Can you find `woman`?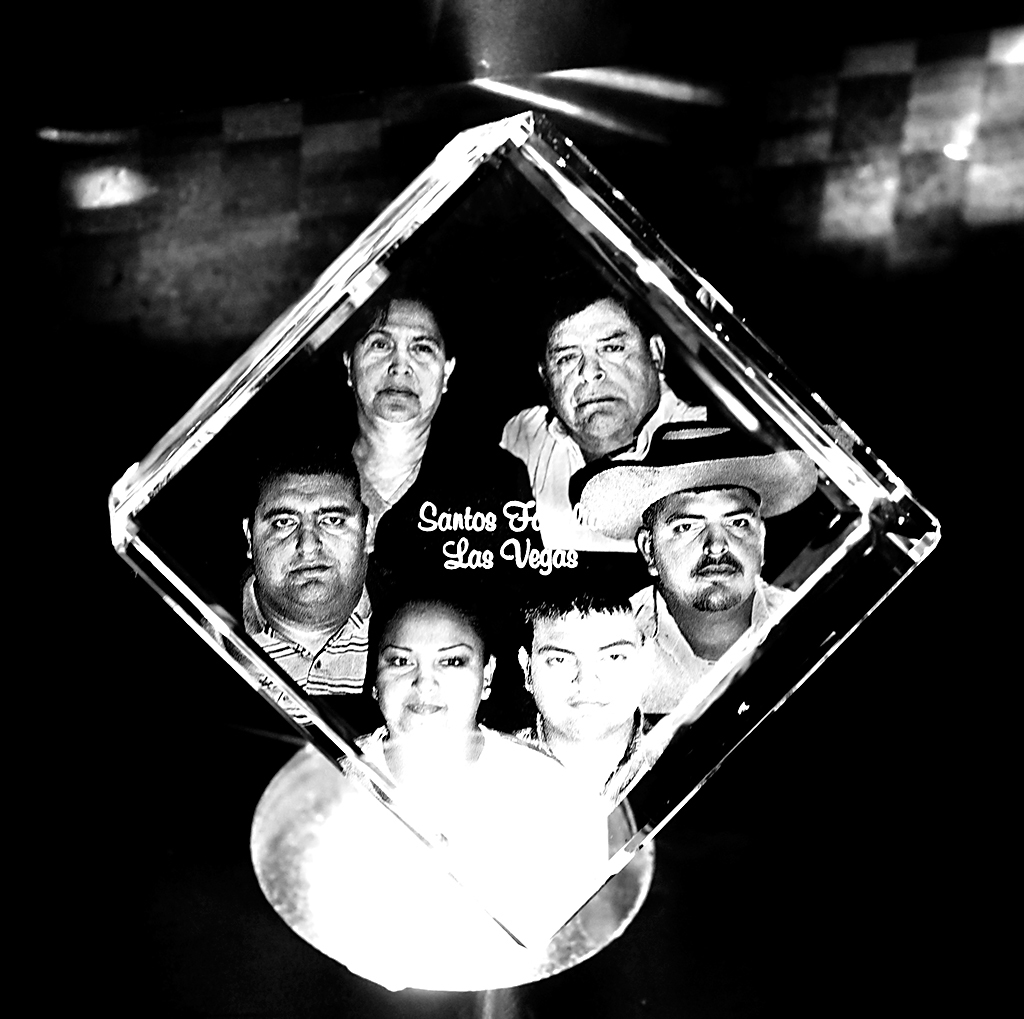
Yes, bounding box: pyautogui.locateOnScreen(355, 592, 581, 904).
